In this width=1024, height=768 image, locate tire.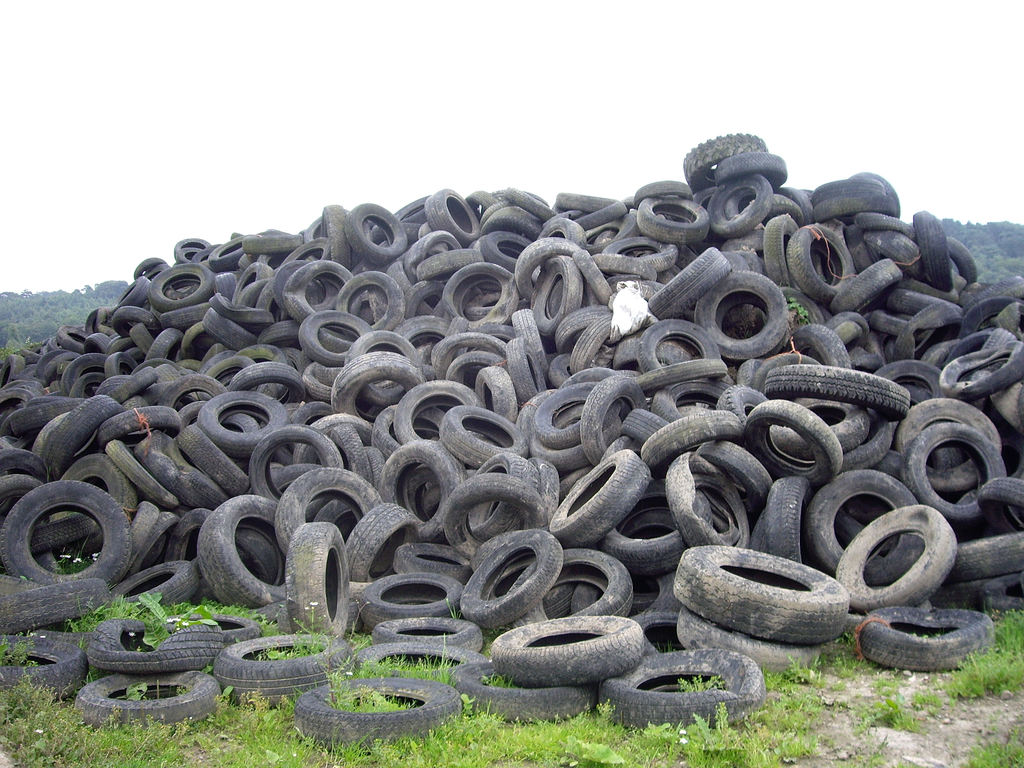
Bounding box: pyautogui.locateOnScreen(197, 497, 289, 607).
